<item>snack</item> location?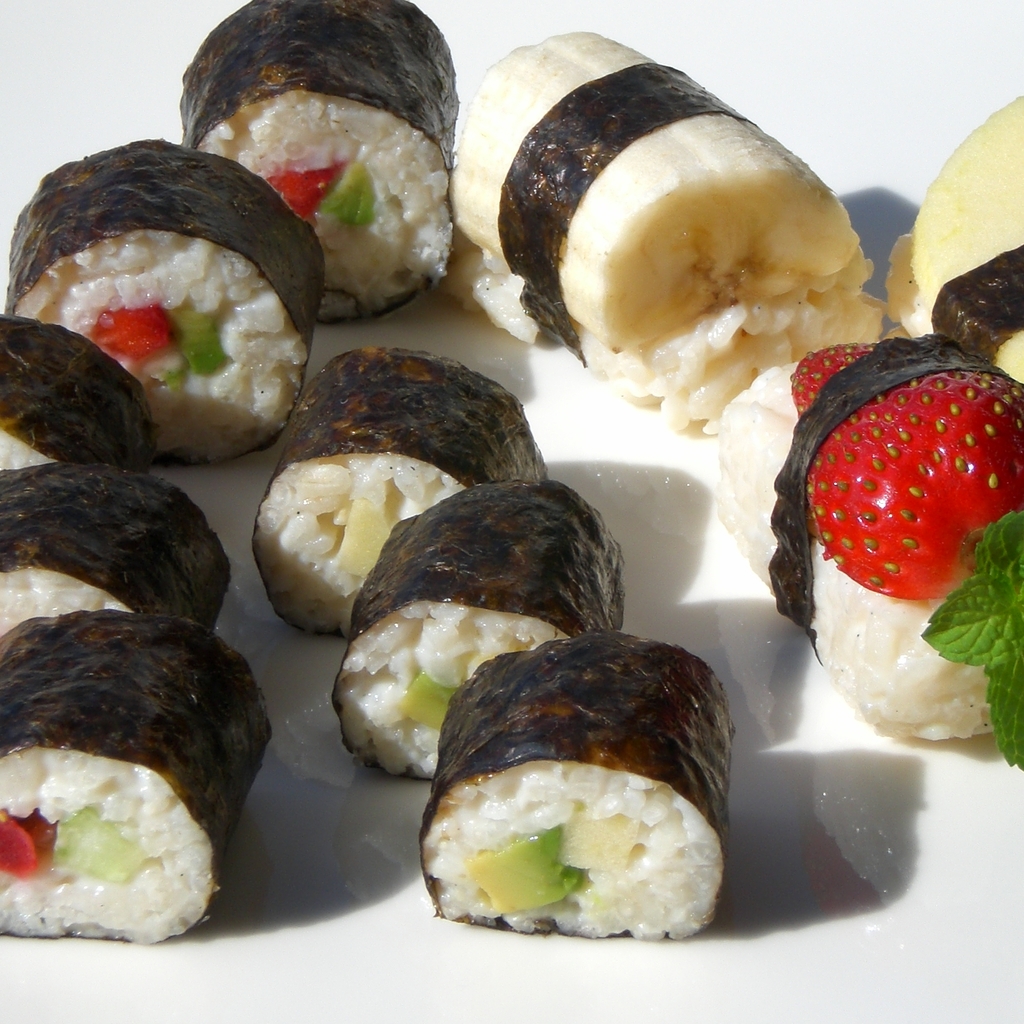
(x1=376, y1=641, x2=749, y2=949)
